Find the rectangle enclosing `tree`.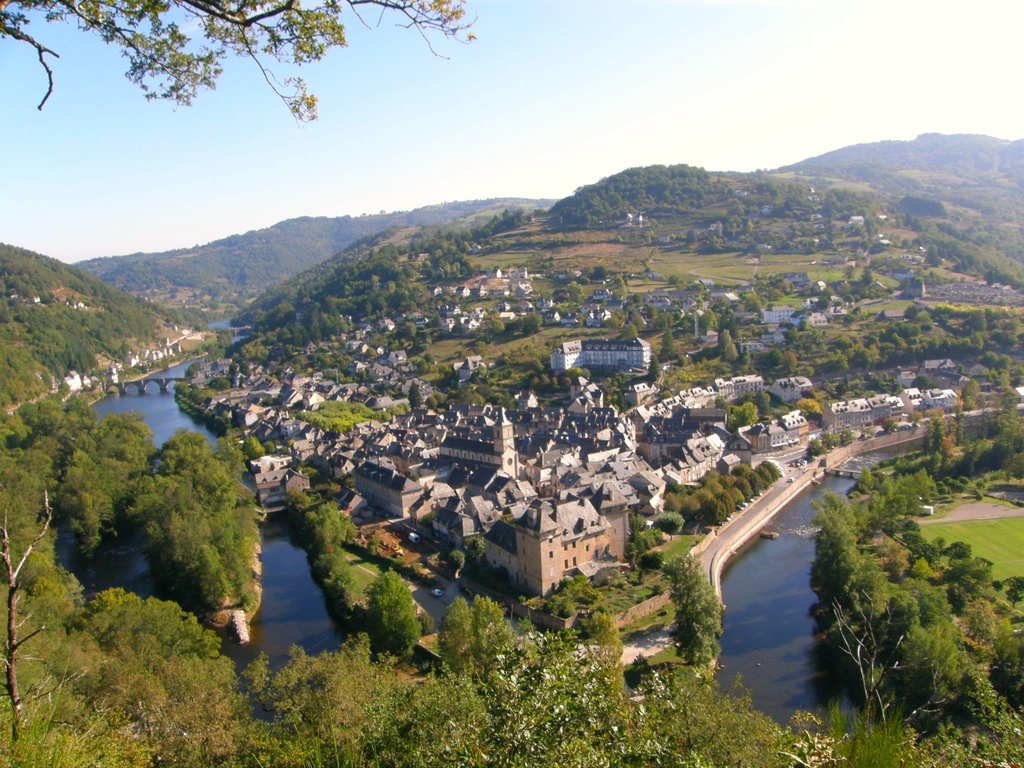
box=[758, 390, 772, 412].
